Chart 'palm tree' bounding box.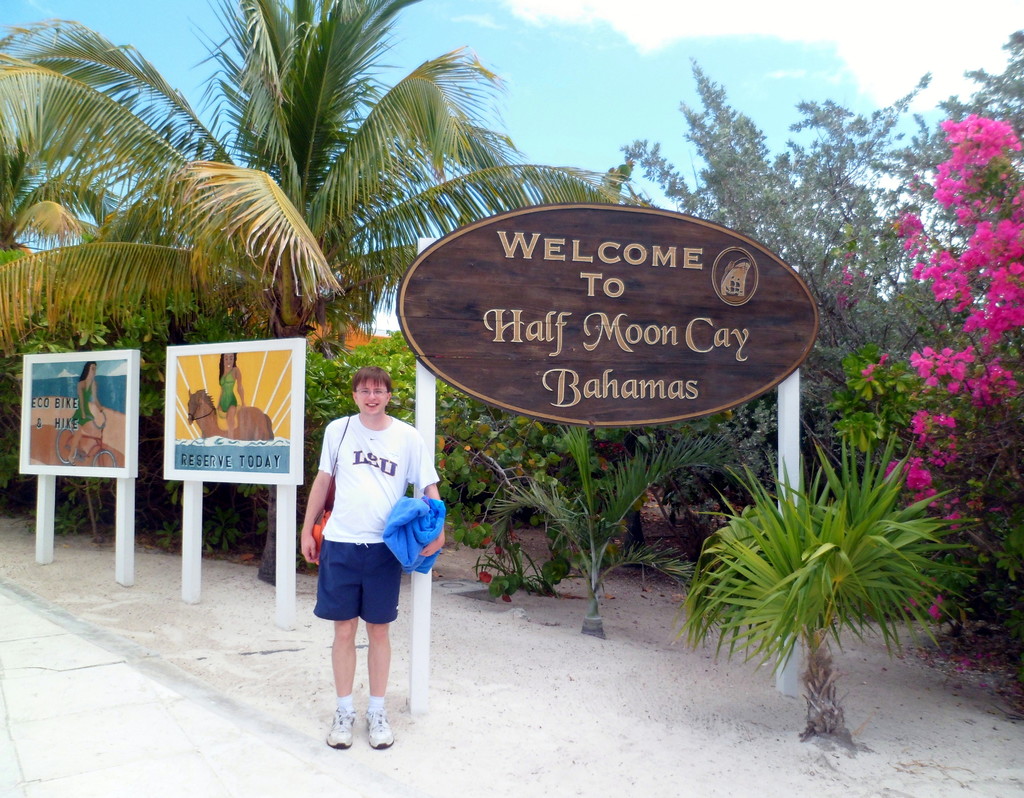
Charted: {"x1": 90, "y1": 51, "x2": 518, "y2": 369}.
